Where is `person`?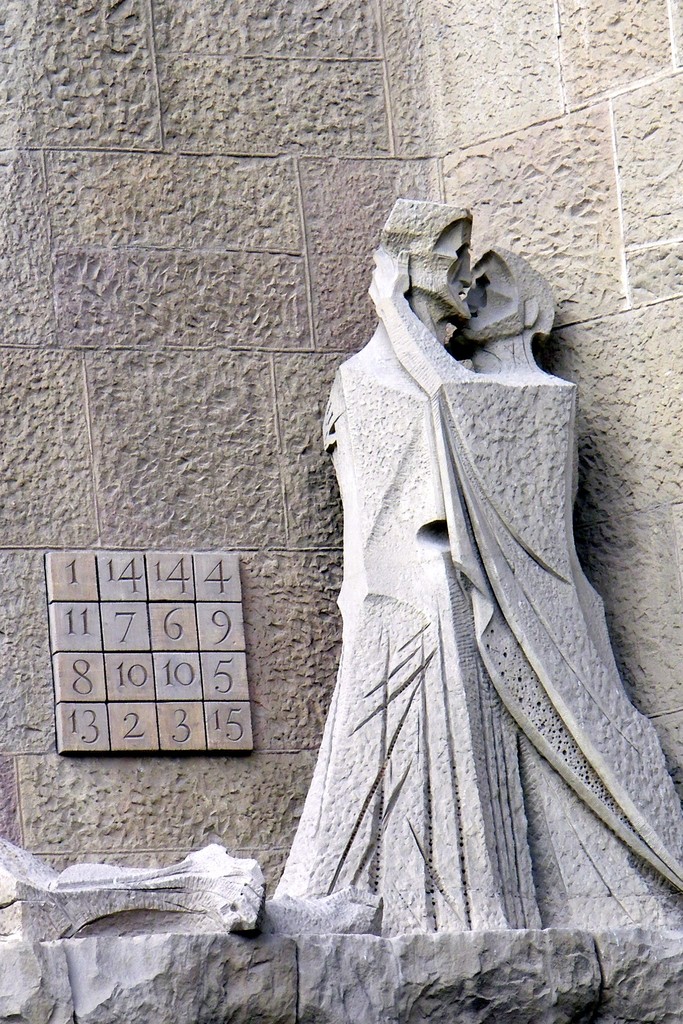
[366, 245, 682, 932].
